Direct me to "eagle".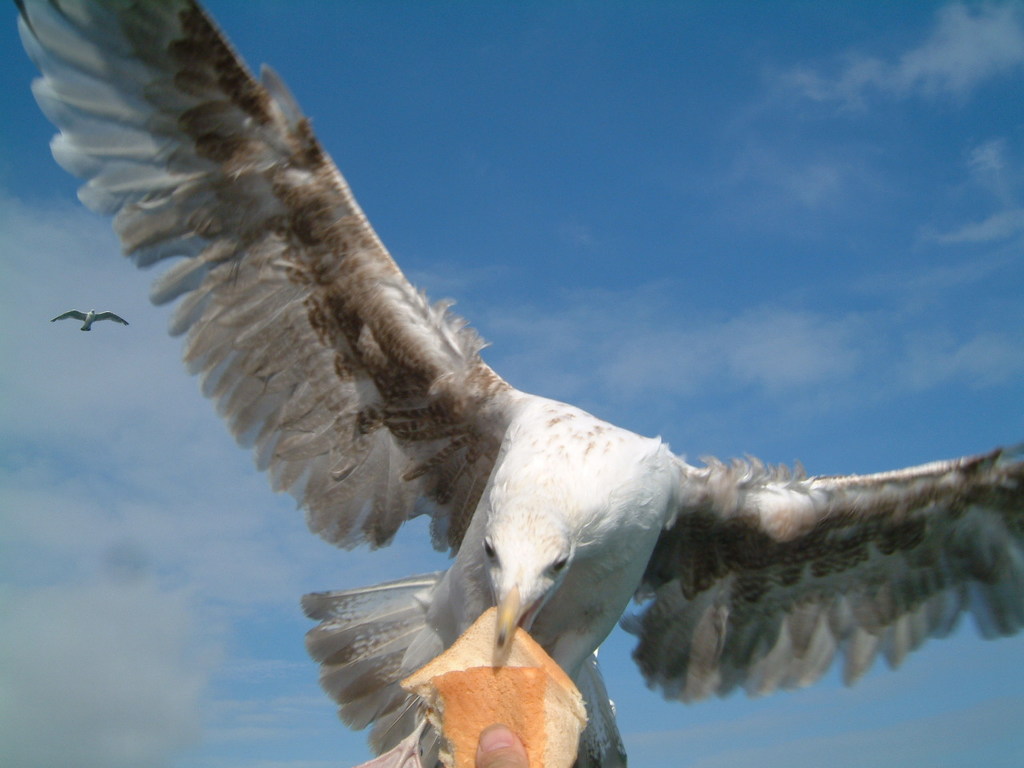
Direction: bbox=[0, 0, 1023, 767].
